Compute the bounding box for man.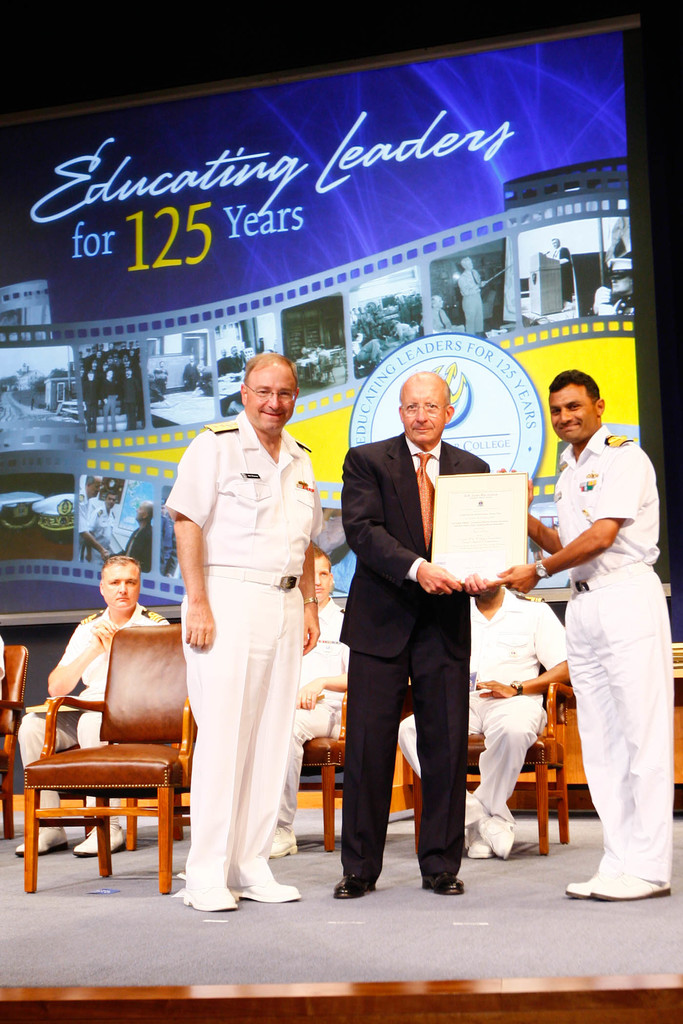
{"x1": 229, "y1": 344, "x2": 241, "y2": 371}.
